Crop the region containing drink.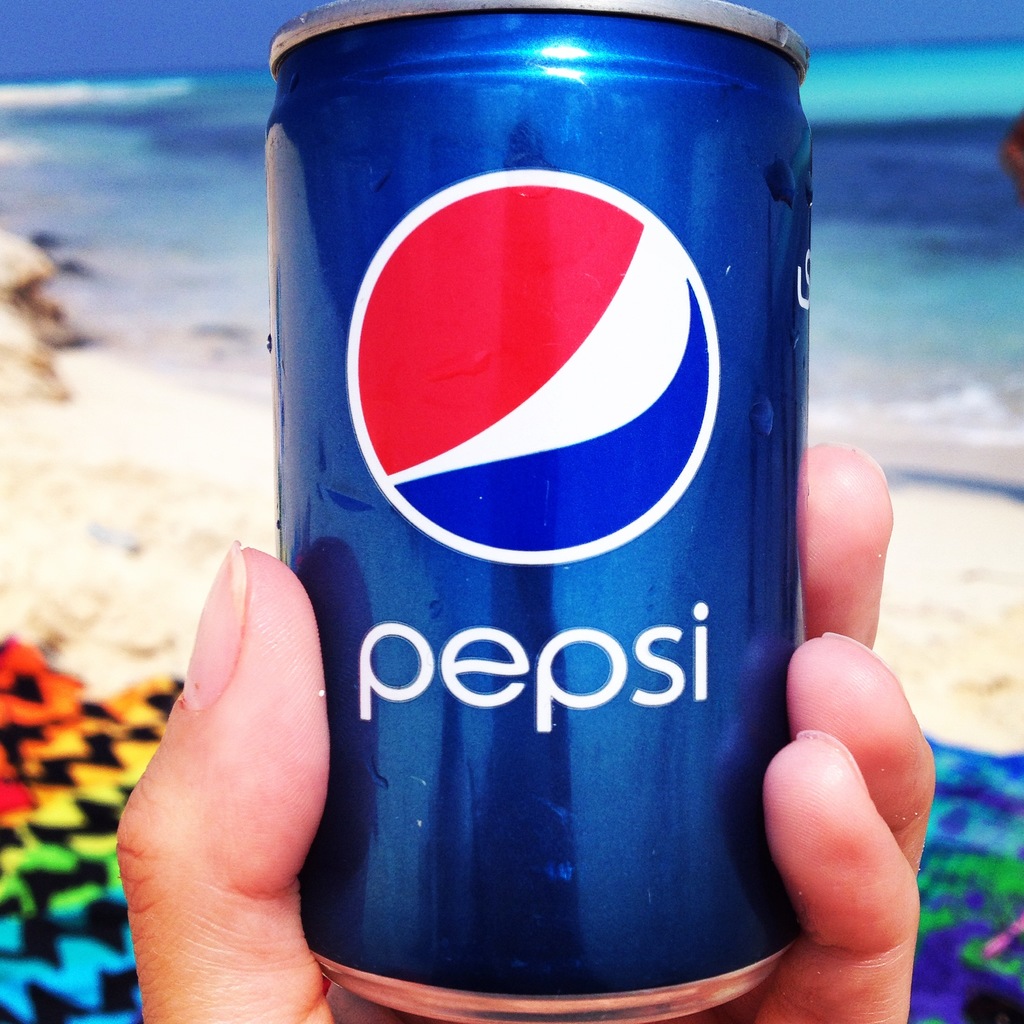
Crop region: (left=270, top=23, right=837, bottom=1023).
